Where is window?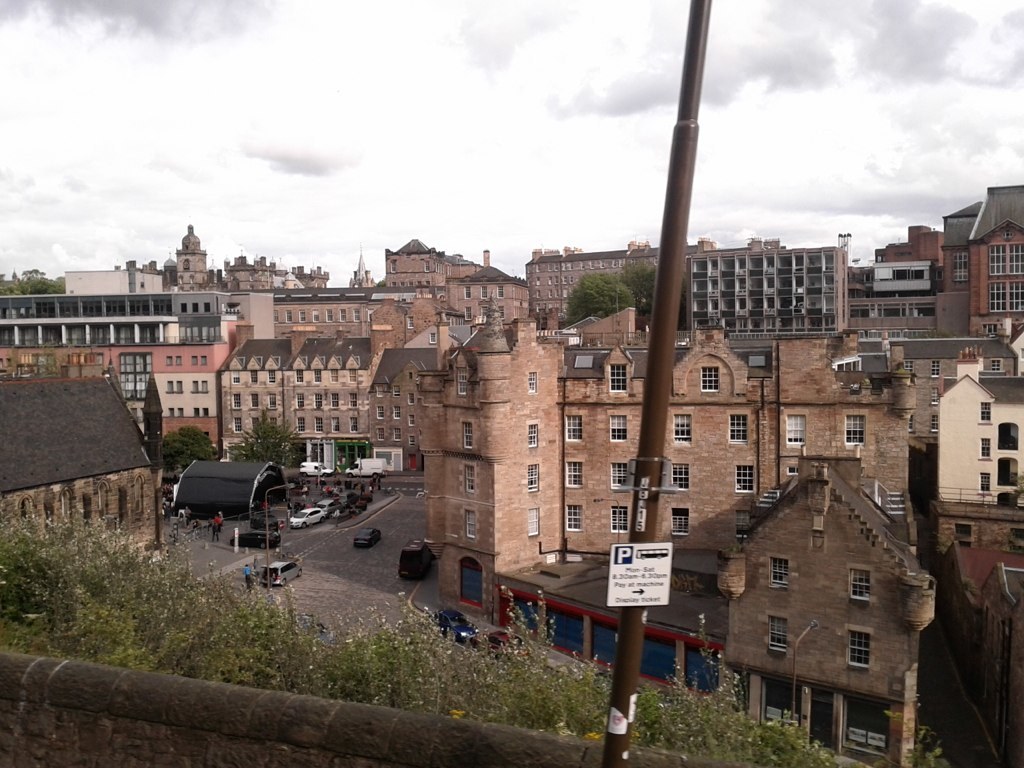
bbox(378, 386, 379, 394).
